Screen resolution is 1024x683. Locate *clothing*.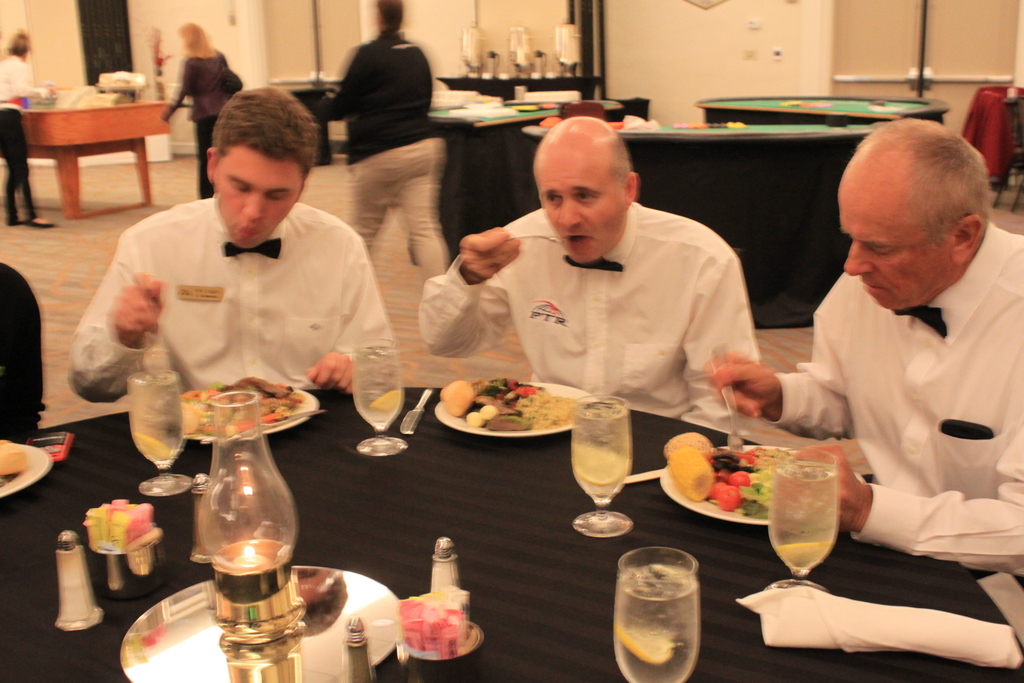
locate(0, 55, 45, 226).
